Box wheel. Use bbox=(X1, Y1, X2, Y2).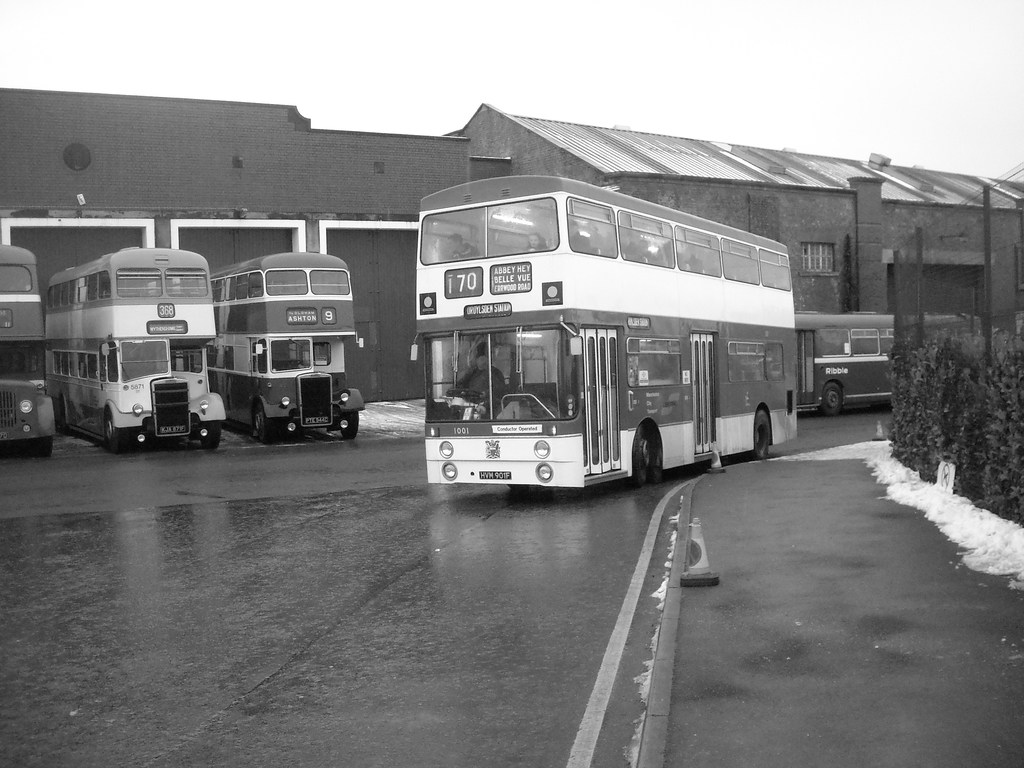
bbox=(819, 383, 841, 413).
